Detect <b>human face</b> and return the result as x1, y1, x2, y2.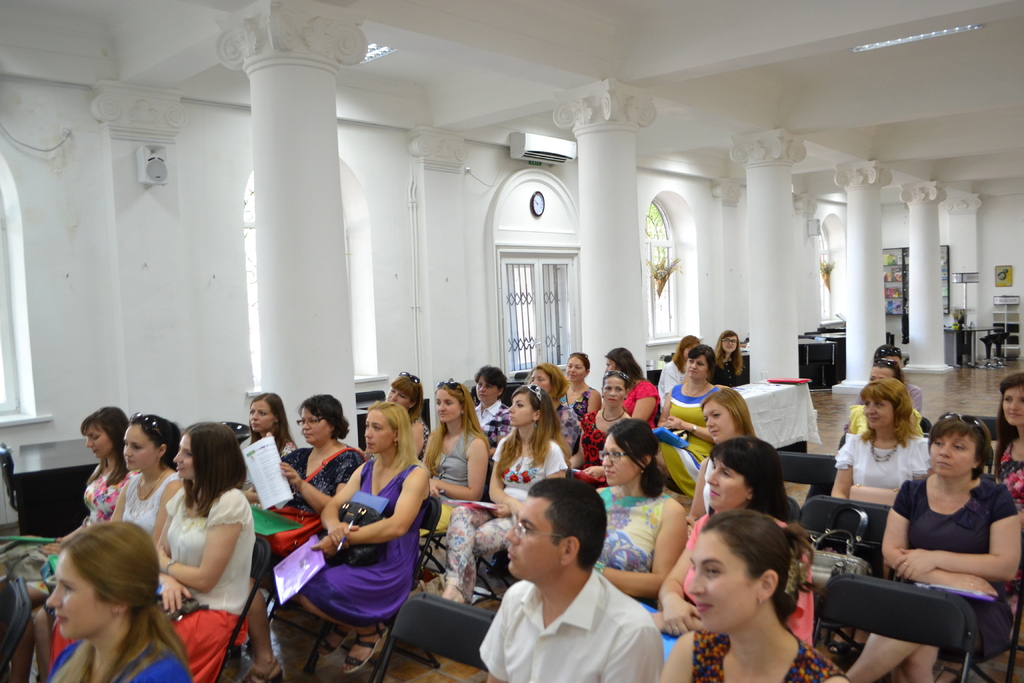
478, 378, 493, 402.
